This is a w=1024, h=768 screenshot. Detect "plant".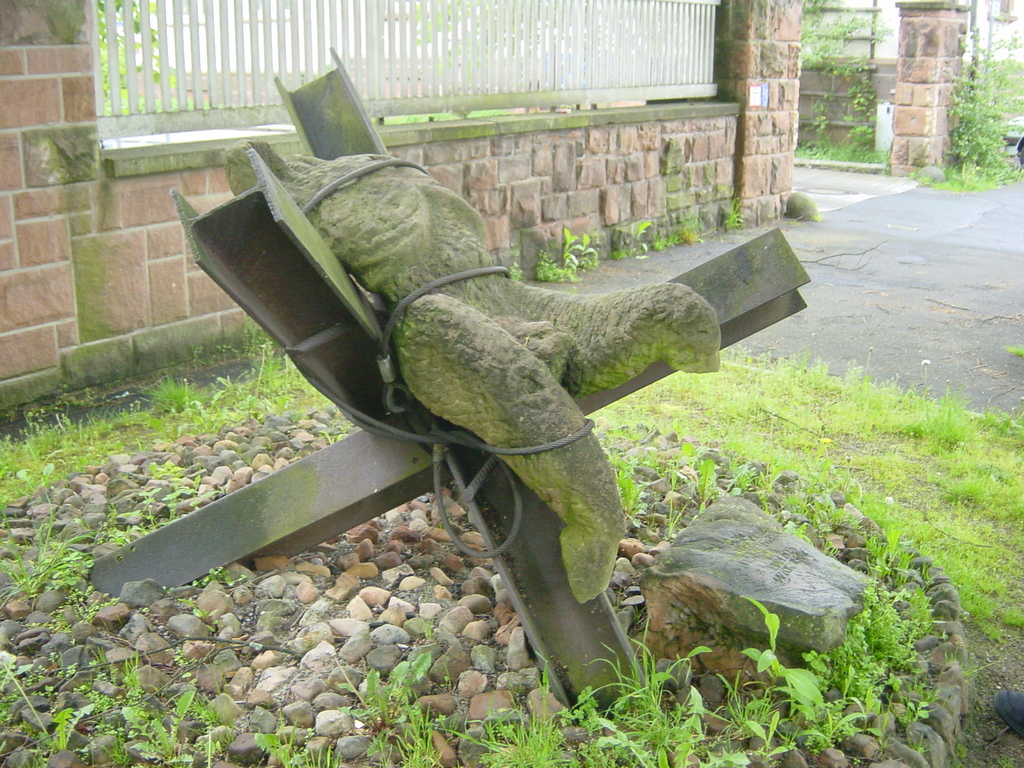
Rect(611, 223, 634, 264).
